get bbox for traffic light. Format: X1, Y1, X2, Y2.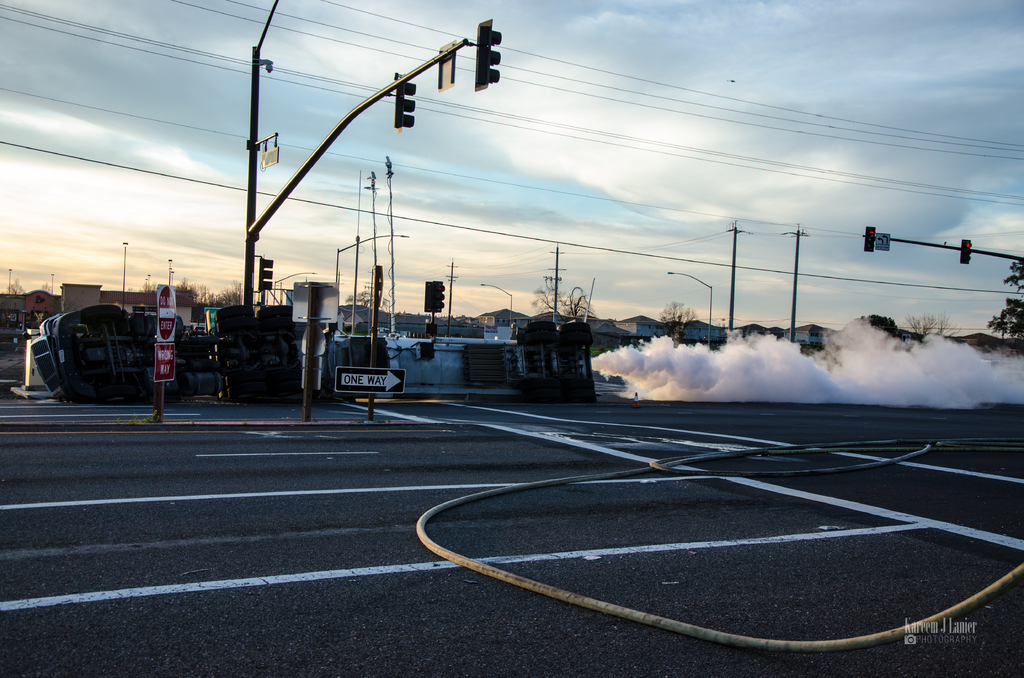
435, 280, 445, 311.
